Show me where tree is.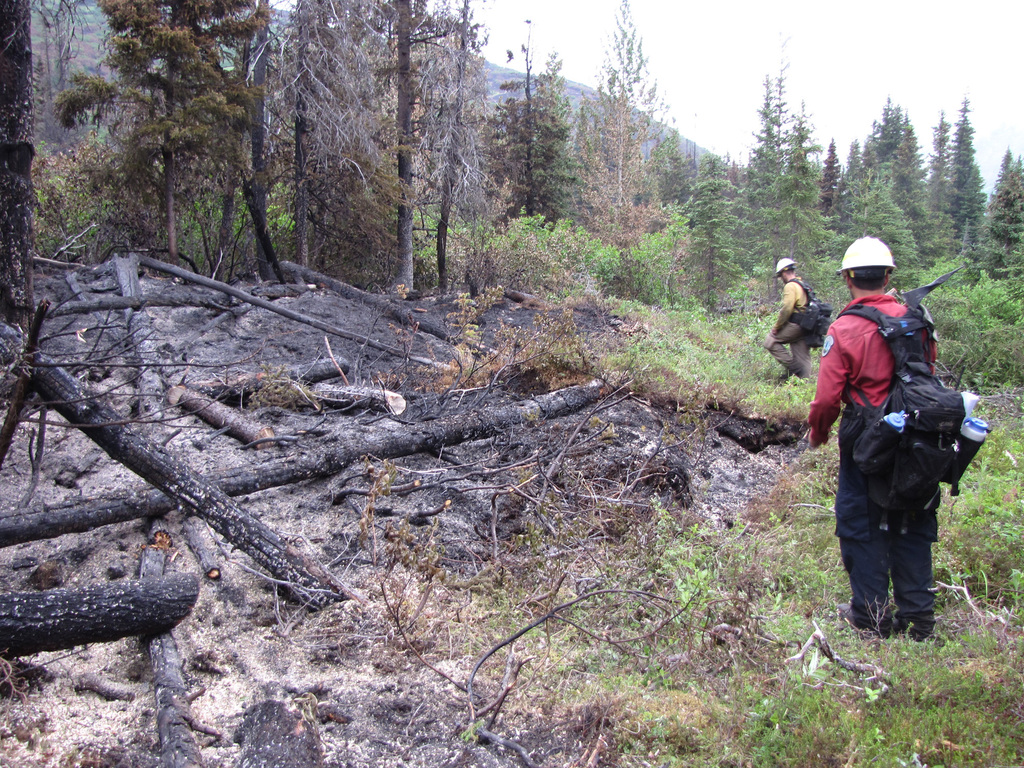
tree is at Rect(88, 0, 250, 275).
